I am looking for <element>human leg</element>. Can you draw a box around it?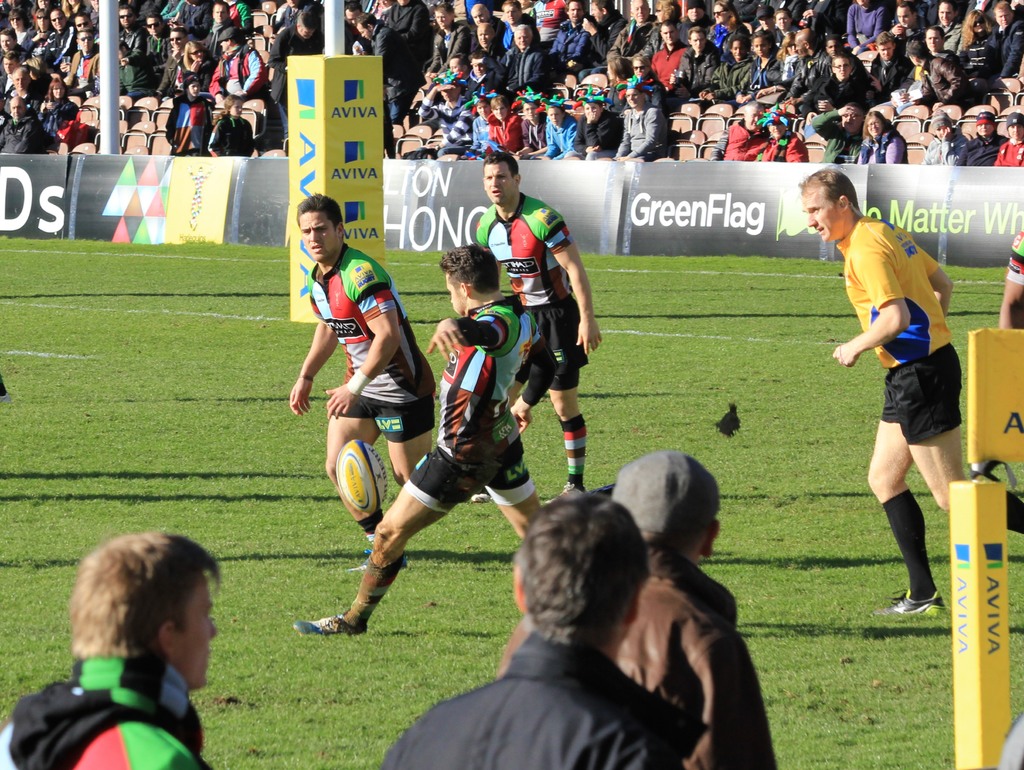
Sure, the bounding box is box(865, 369, 947, 614).
